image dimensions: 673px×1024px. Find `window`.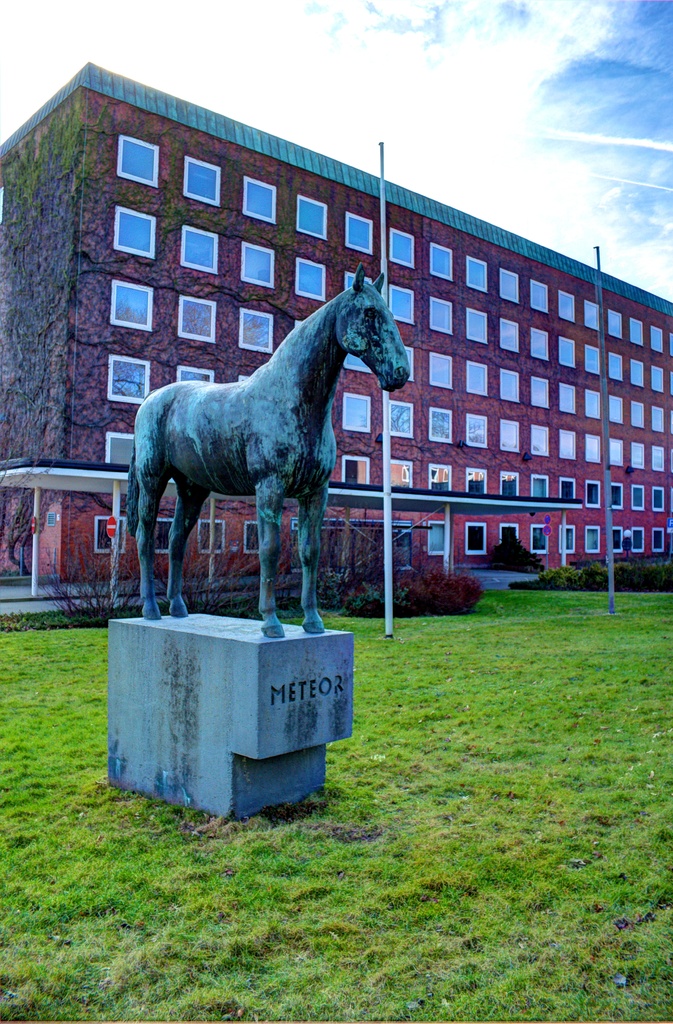
668, 336, 672, 357.
